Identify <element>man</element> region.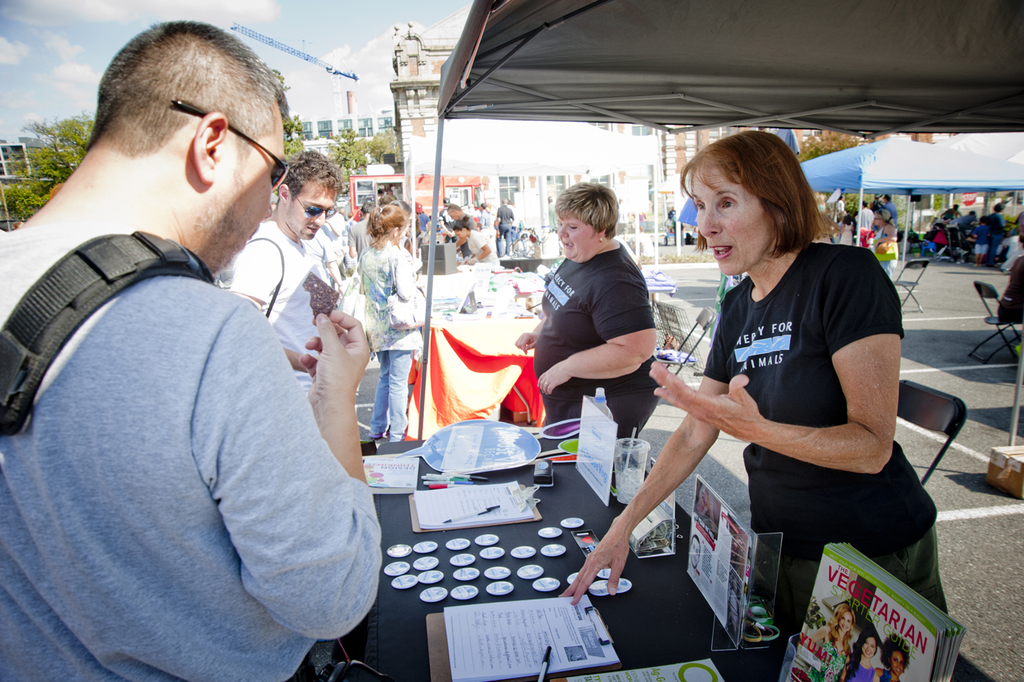
Region: (left=220, top=145, right=349, bottom=397).
